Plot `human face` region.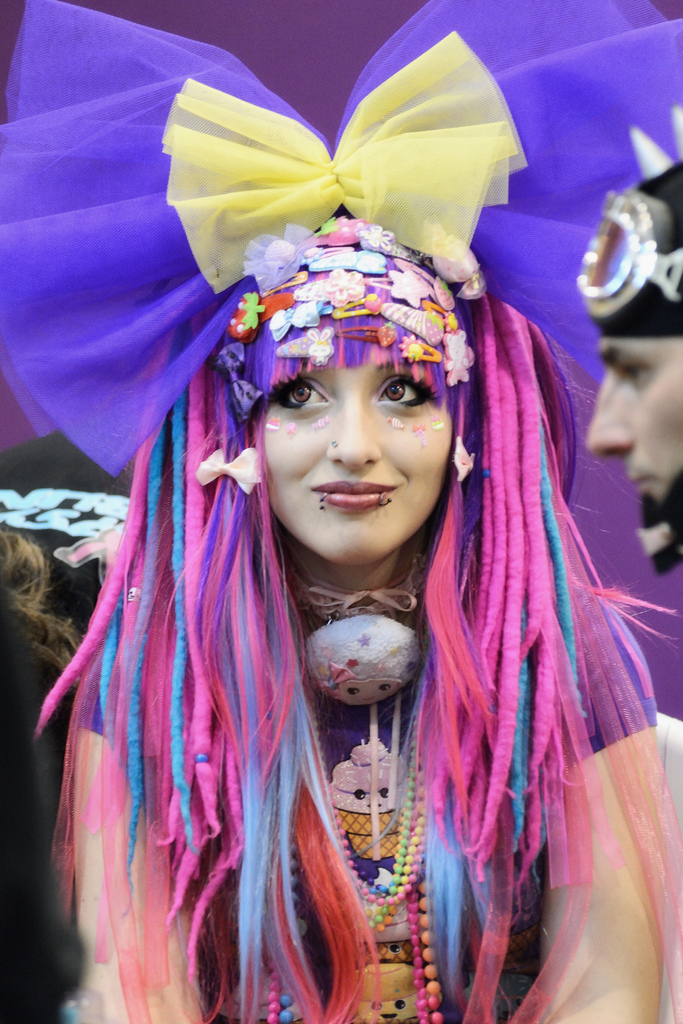
Plotted at 580,335,682,516.
